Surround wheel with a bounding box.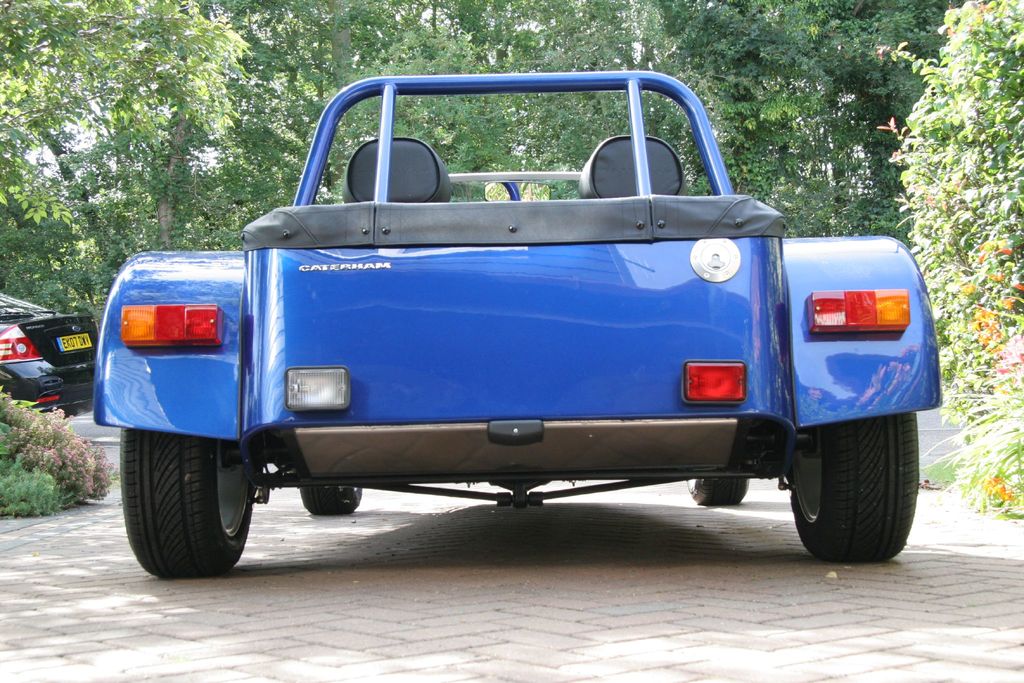
(790,399,920,556).
